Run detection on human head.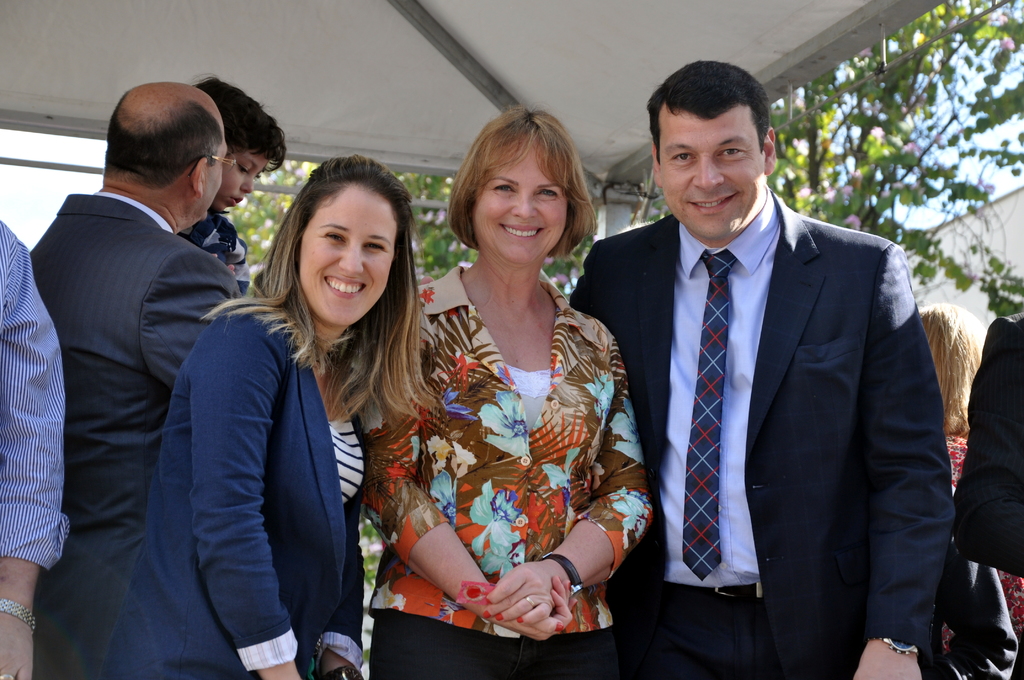
Result: (x1=187, y1=72, x2=287, y2=214).
